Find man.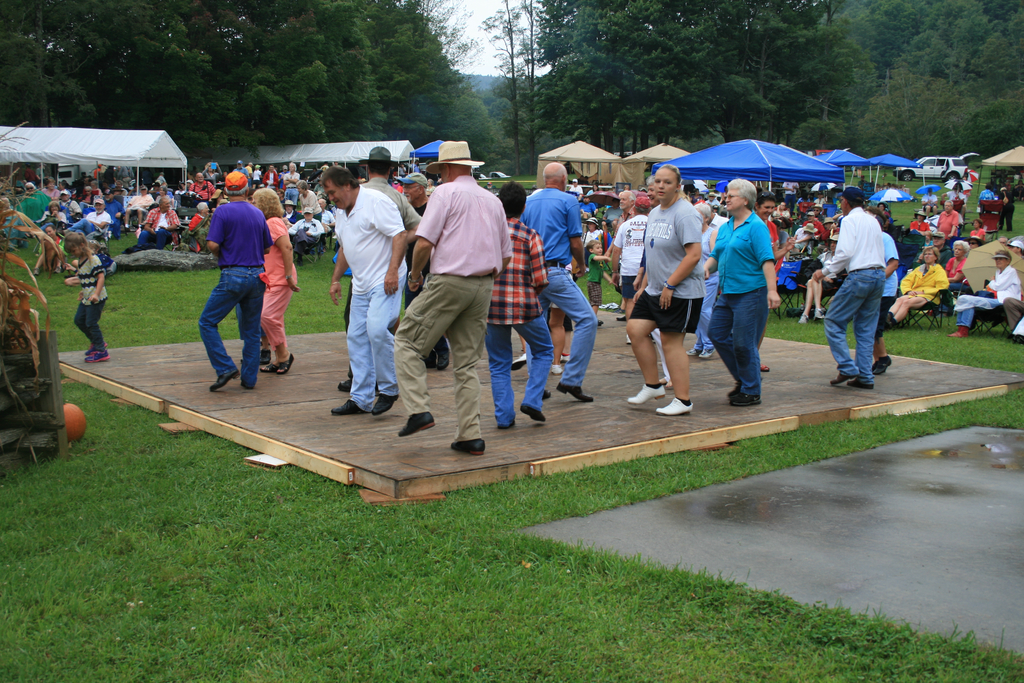
select_region(618, 190, 634, 226).
